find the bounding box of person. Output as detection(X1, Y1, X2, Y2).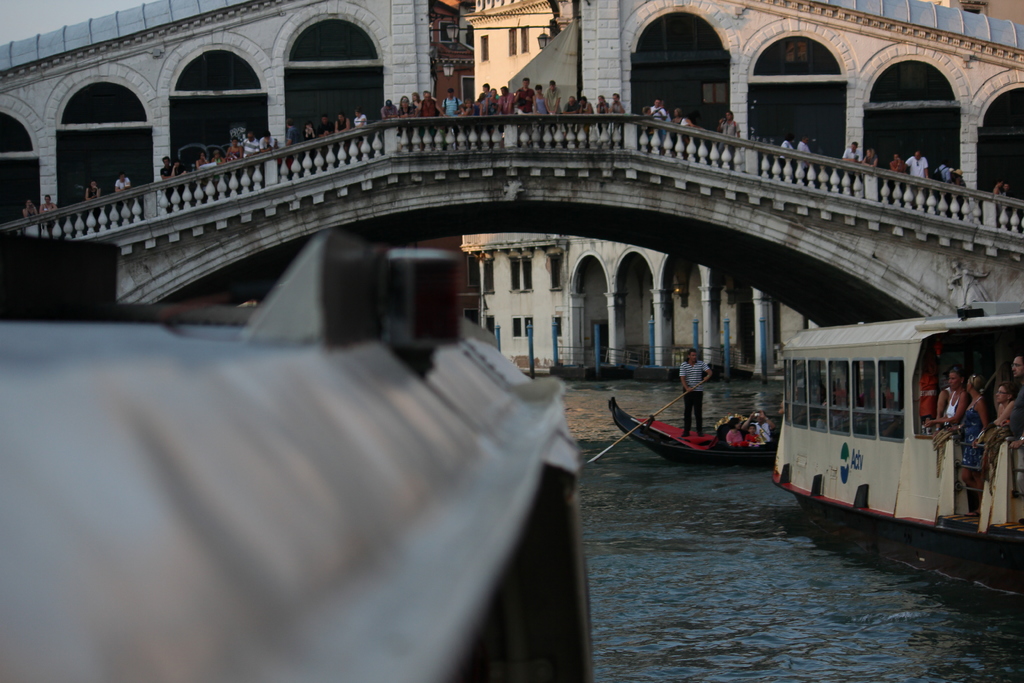
detection(675, 347, 715, 441).
